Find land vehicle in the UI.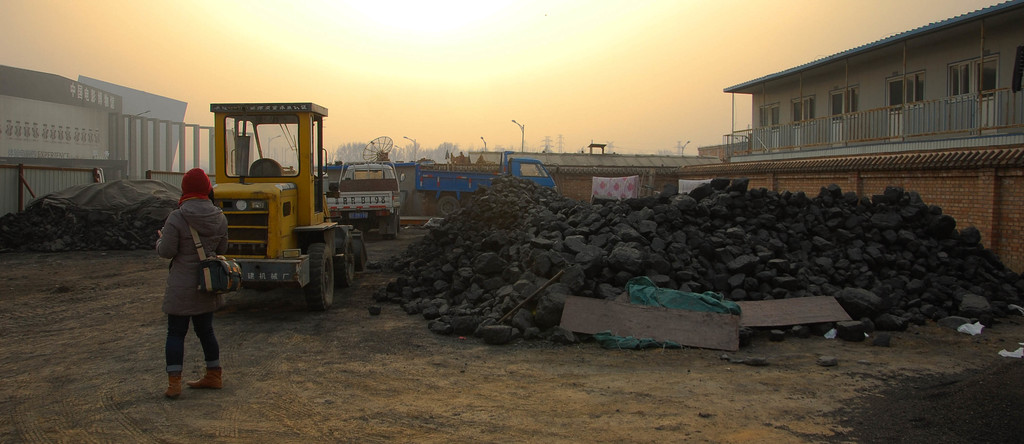
UI element at crop(183, 101, 362, 303).
